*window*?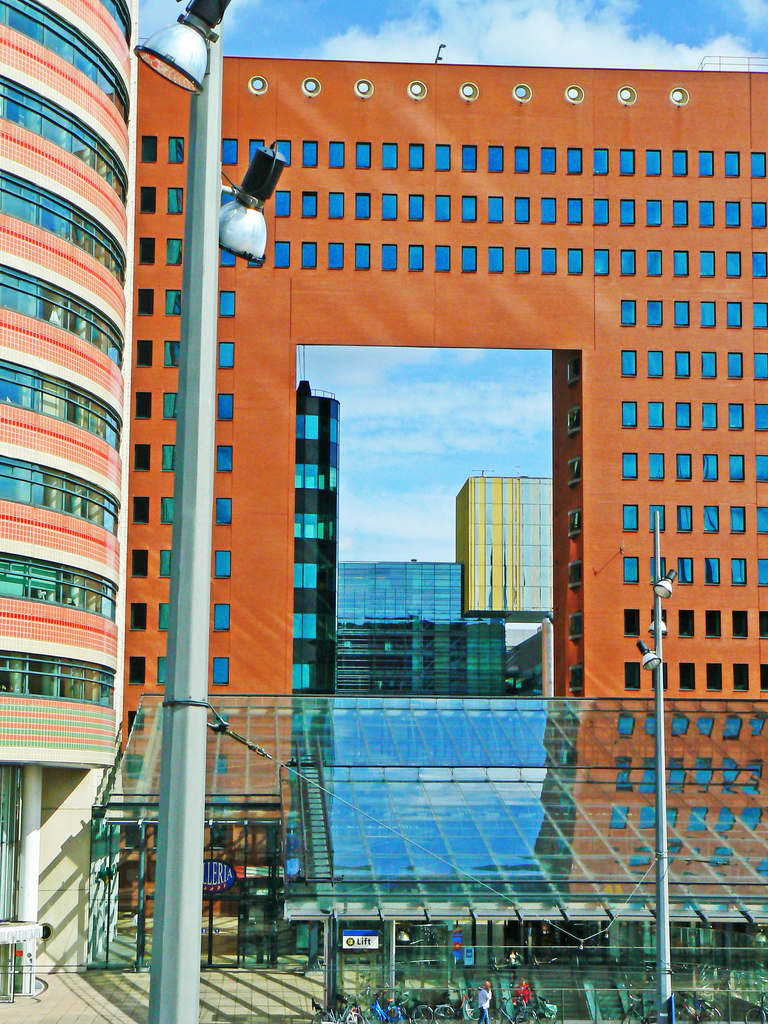
detection(680, 451, 694, 481)
